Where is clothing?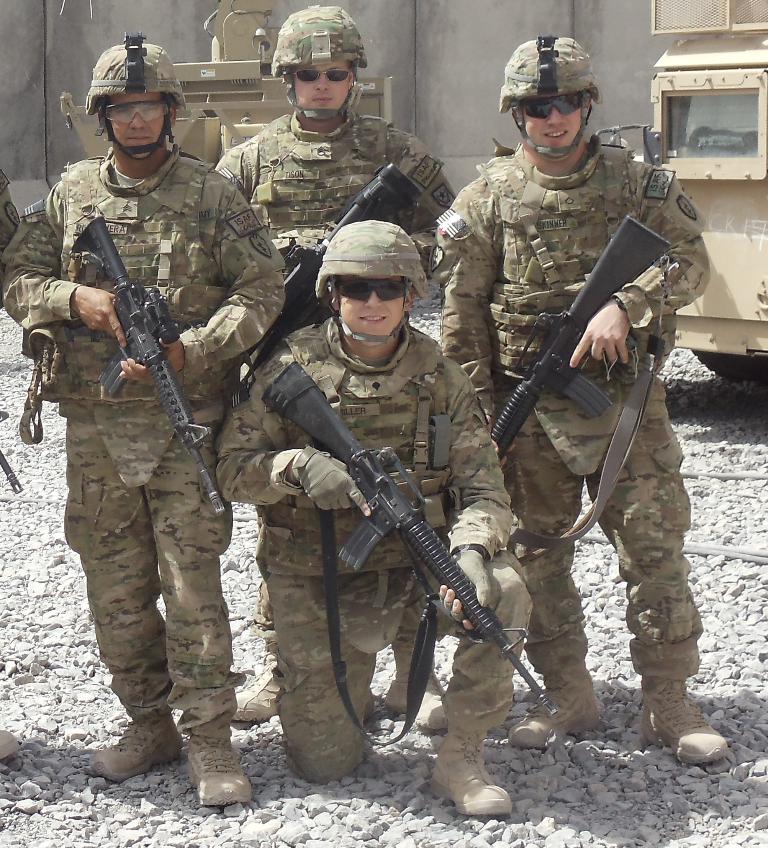
(x1=208, y1=313, x2=530, y2=788).
